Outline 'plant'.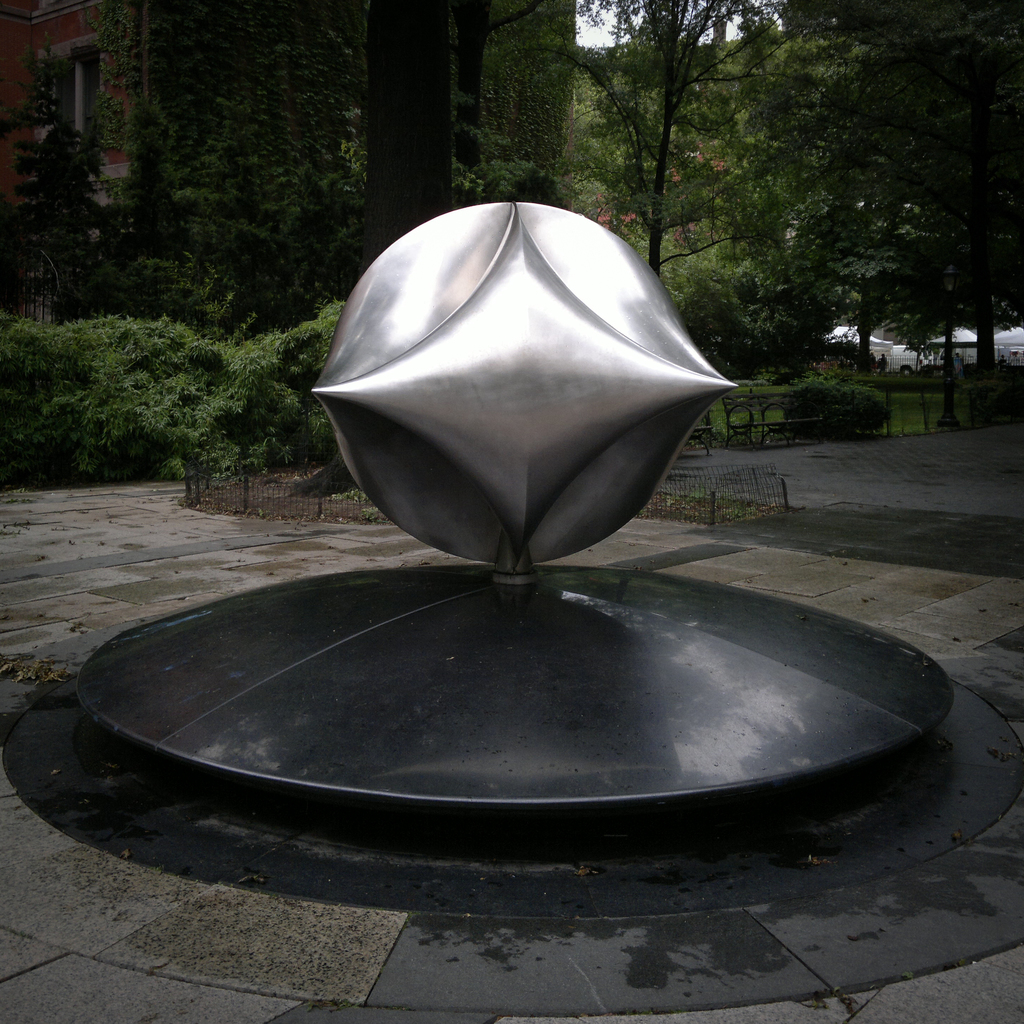
Outline: region(0, 296, 378, 525).
